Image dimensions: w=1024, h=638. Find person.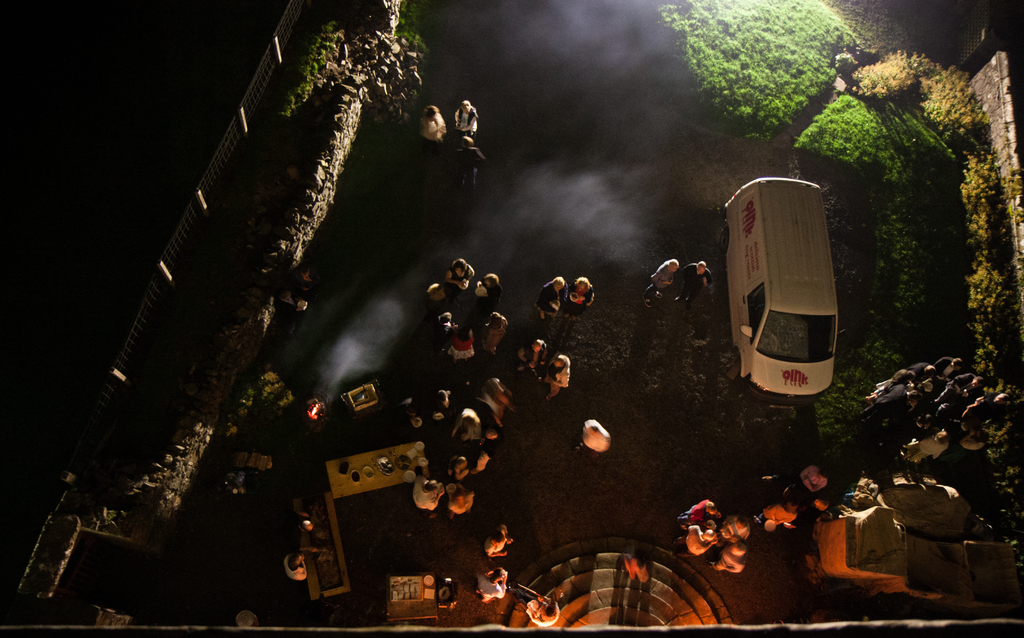
[479,526,513,562].
